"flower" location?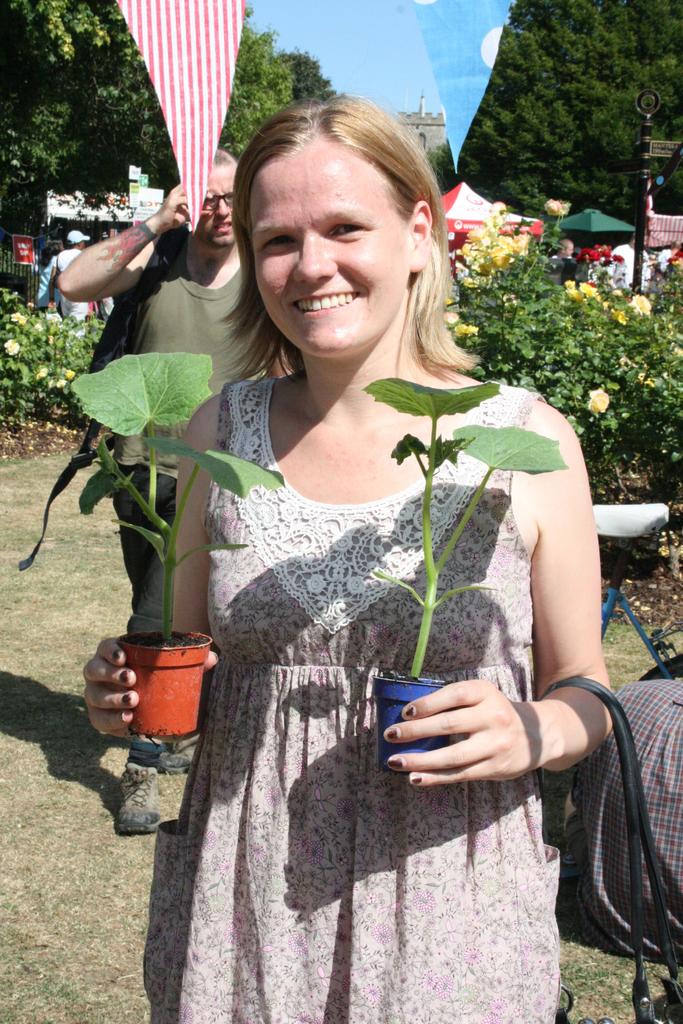
588,386,611,416
